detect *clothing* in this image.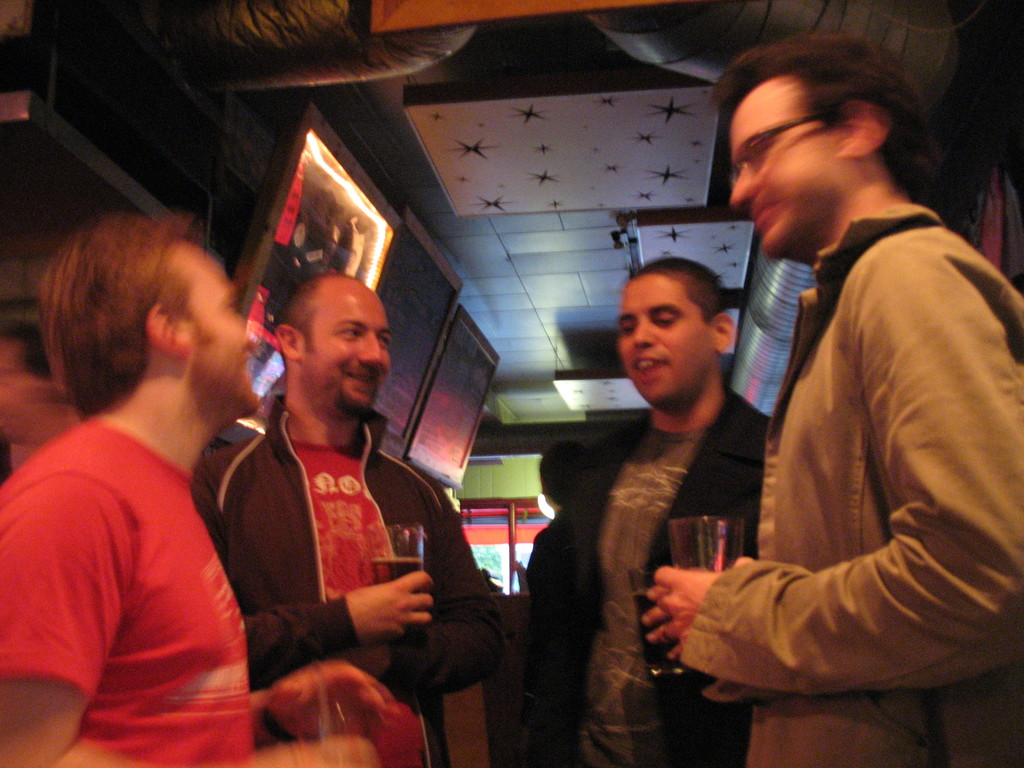
Detection: l=524, t=379, r=772, b=767.
